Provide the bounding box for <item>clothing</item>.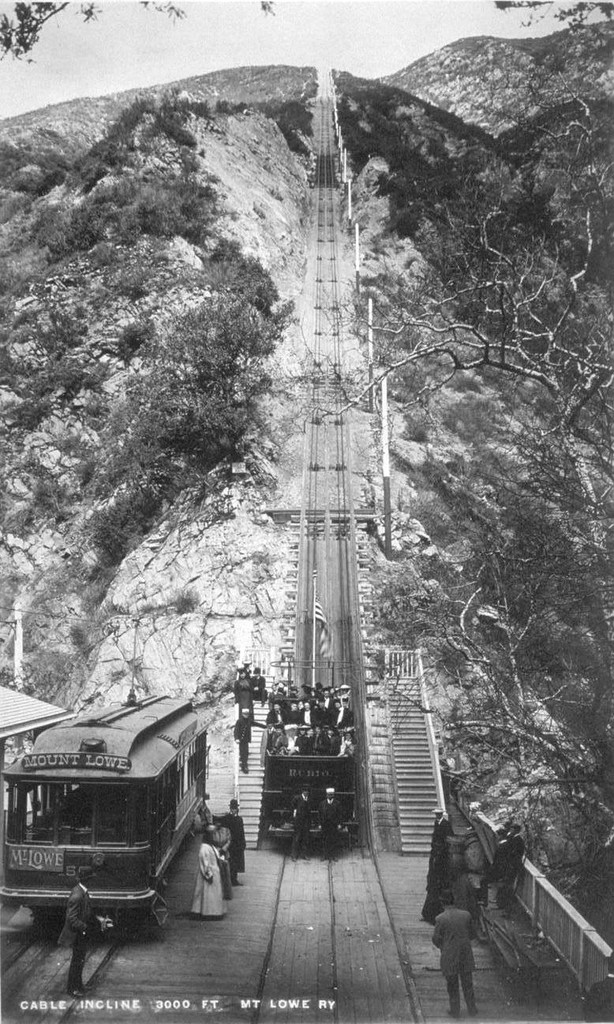
508 821 524 887.
